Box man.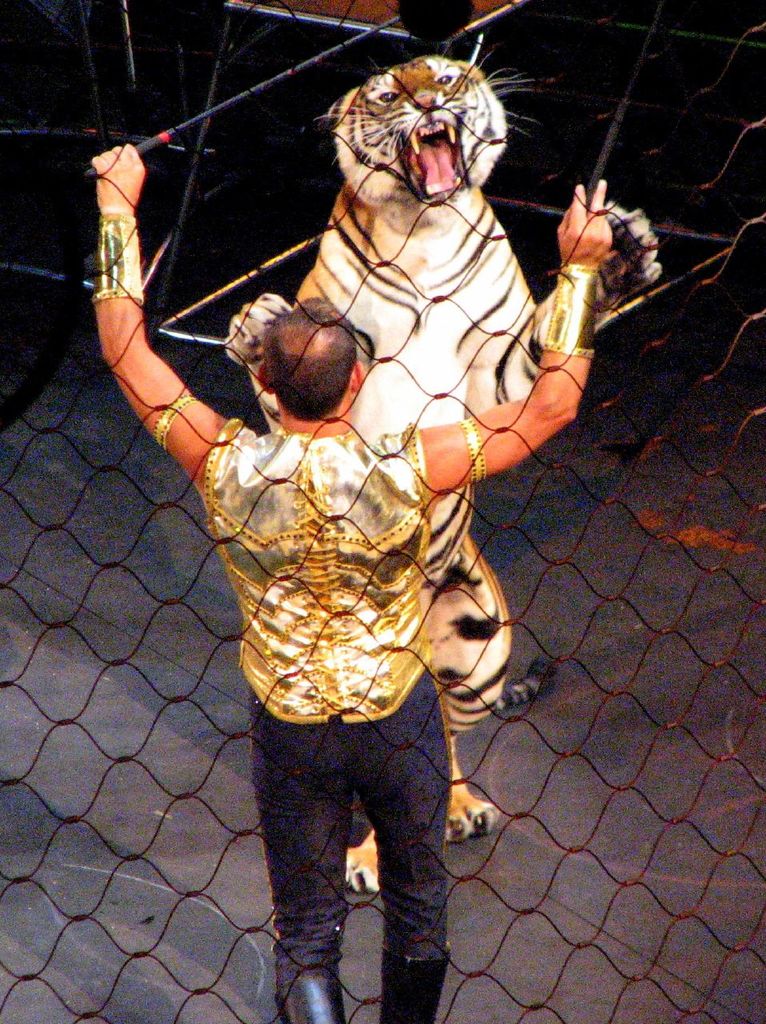
{"x1": 189, "y1": 22, "x2": 573, "y2": 792}.
